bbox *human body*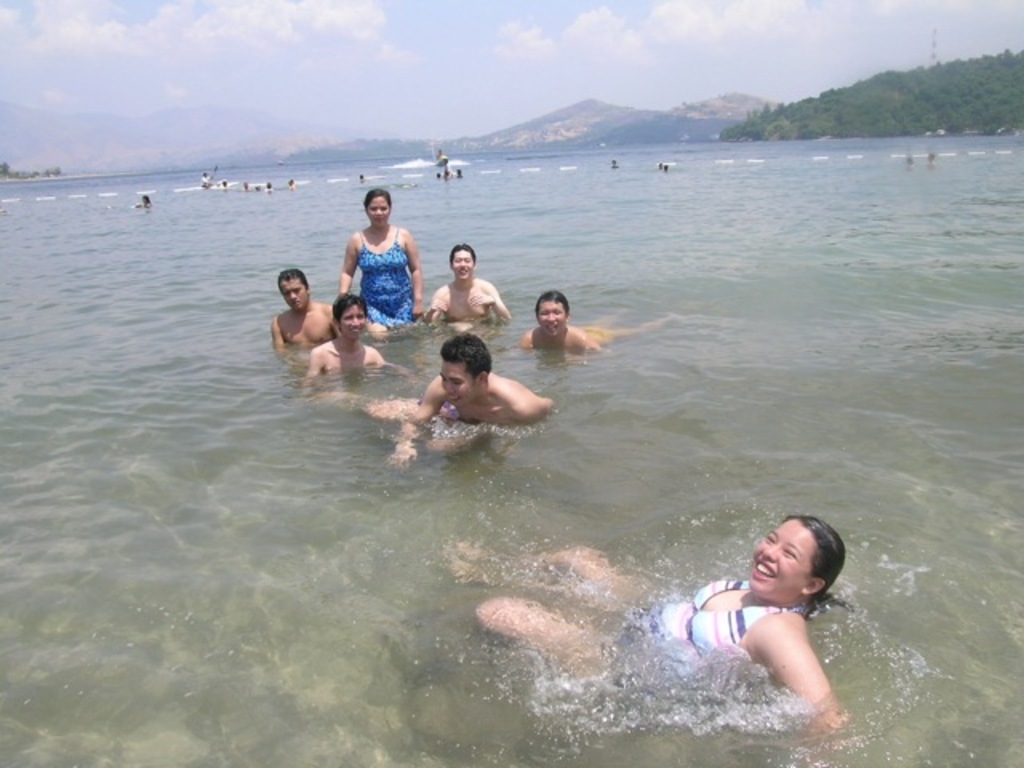
[136, 197, 149, 208]
